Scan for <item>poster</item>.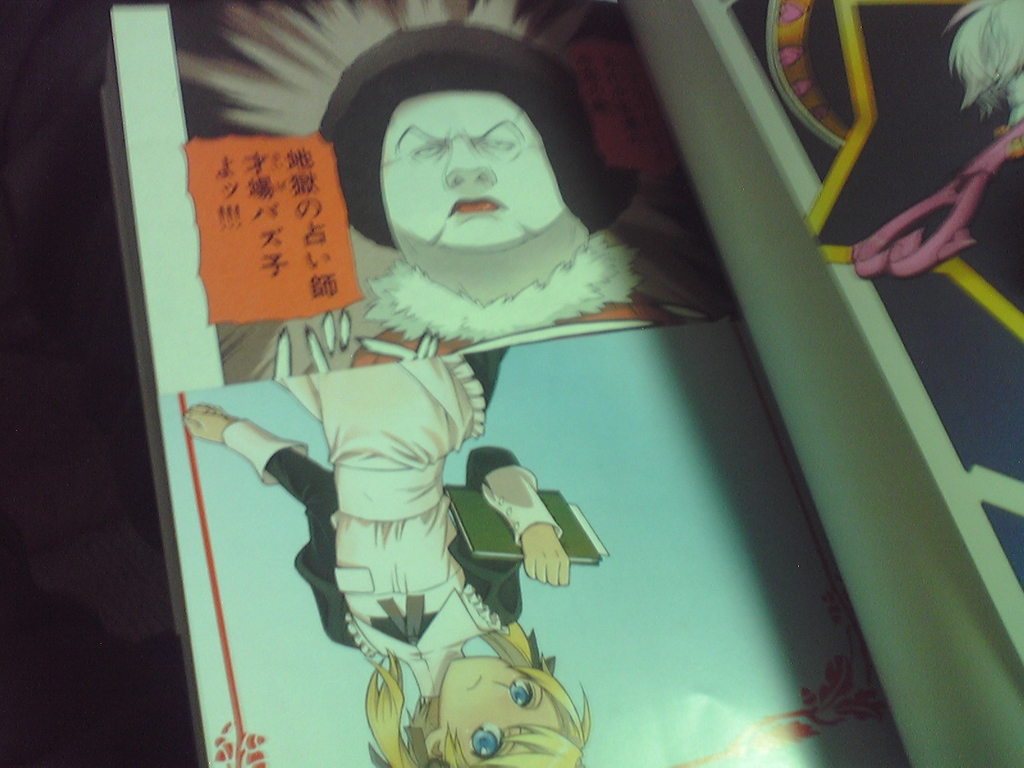
Scan result: detection(732, 0, 1022, 577).
